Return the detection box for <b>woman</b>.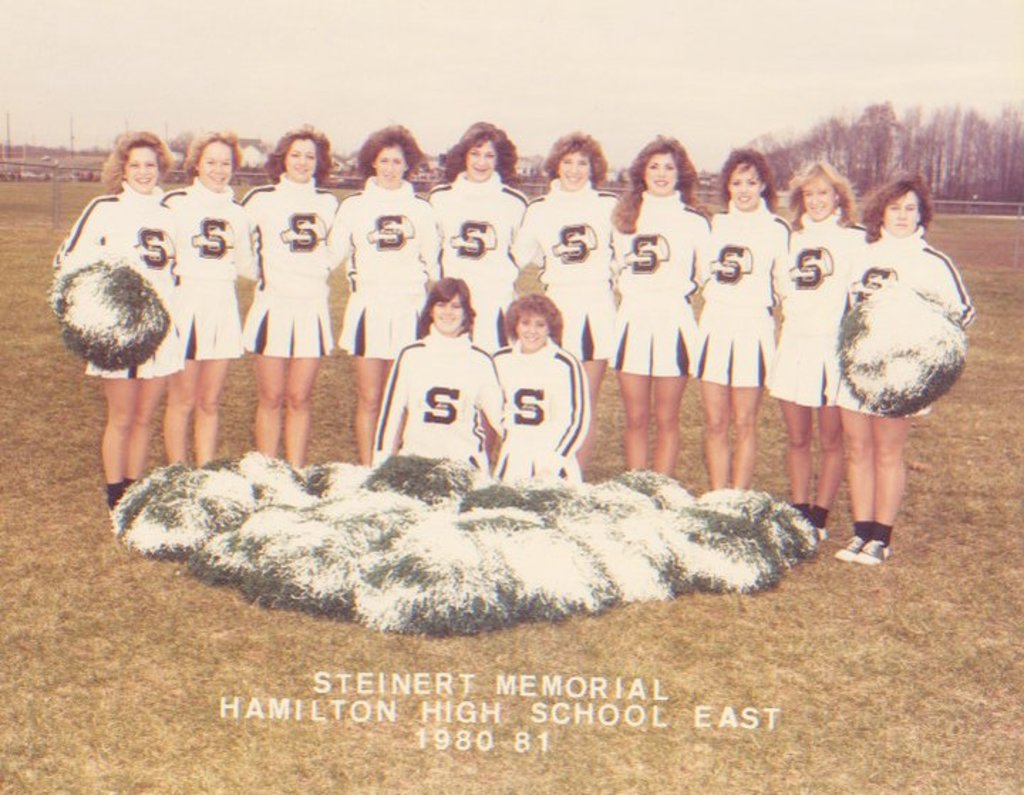
[left=428, top=125, right=522, bottom=358].
